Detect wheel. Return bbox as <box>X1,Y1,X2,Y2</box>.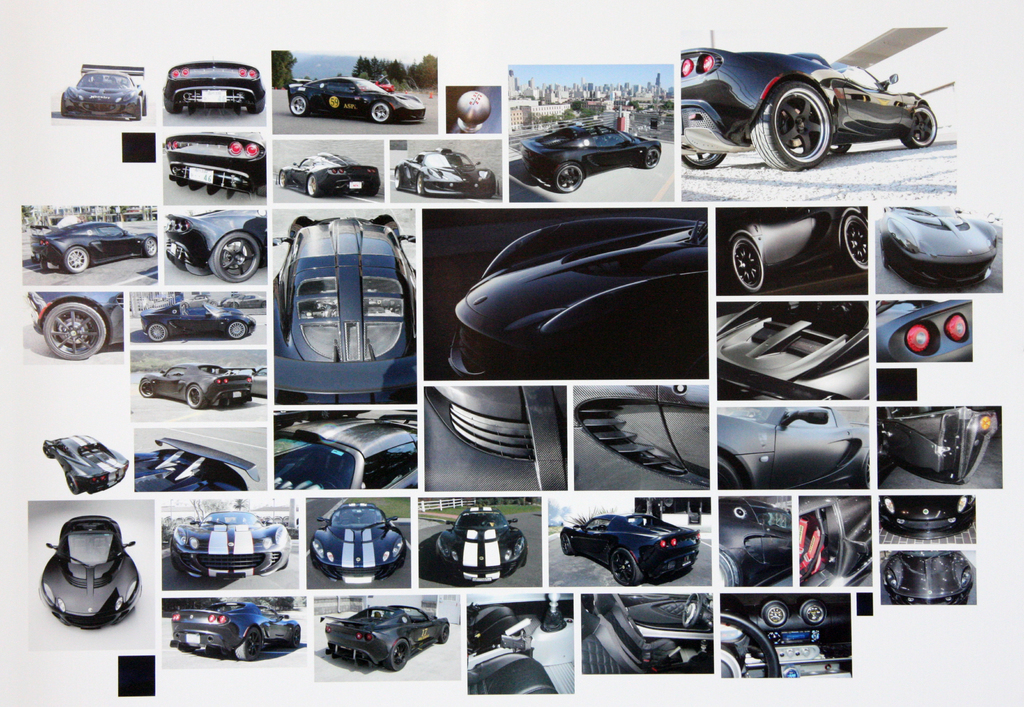
<box>552,164,584,194</box>.
